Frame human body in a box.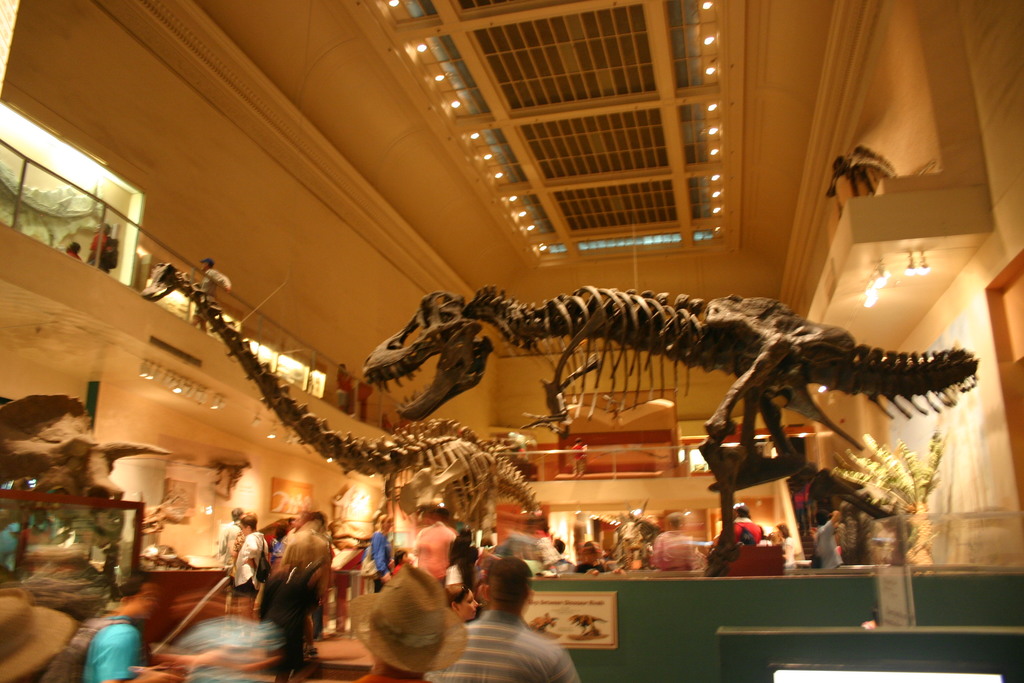
crop(771, 518, 796, 573).
